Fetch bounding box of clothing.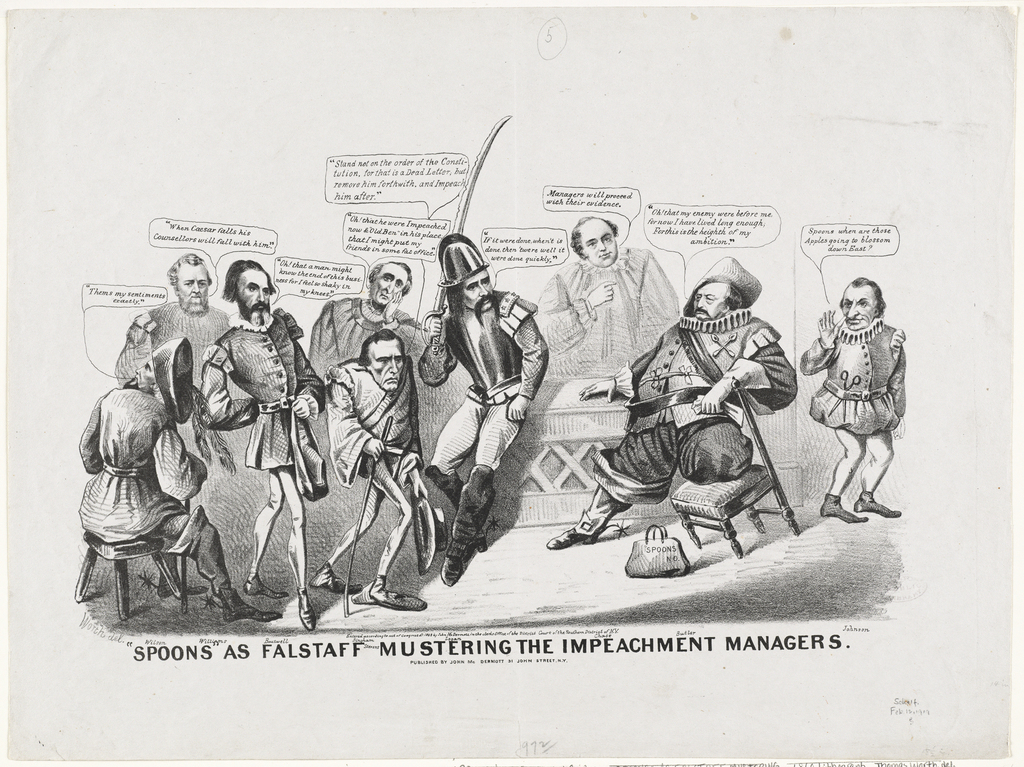
Bbox: 333:358:426:491.
